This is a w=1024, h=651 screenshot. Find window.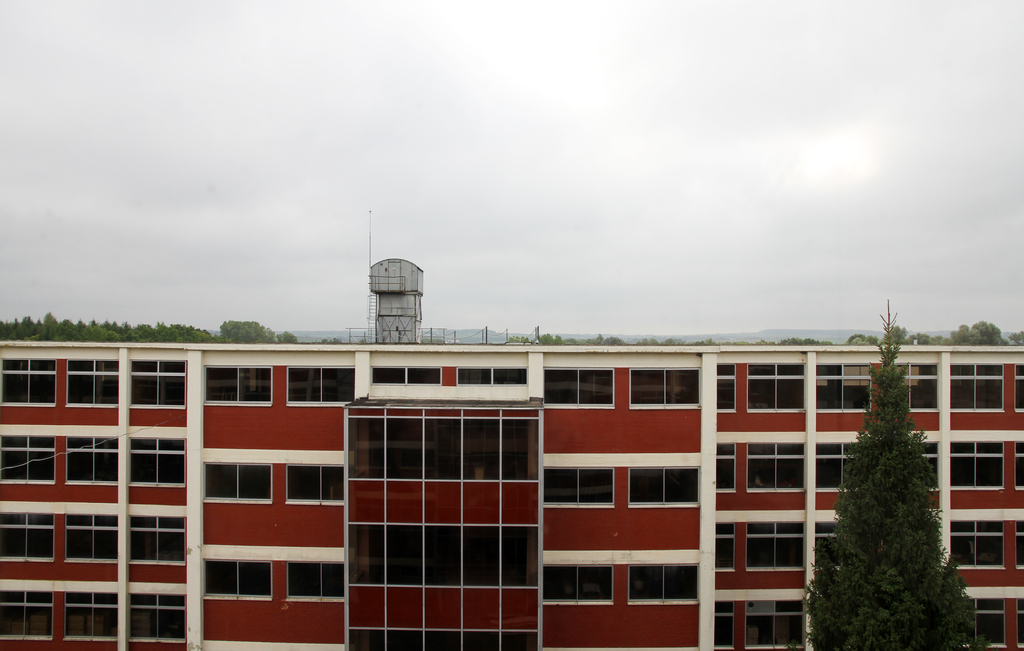
Bounding box: <bbox>741, 444, 806, 488</bbox>.
